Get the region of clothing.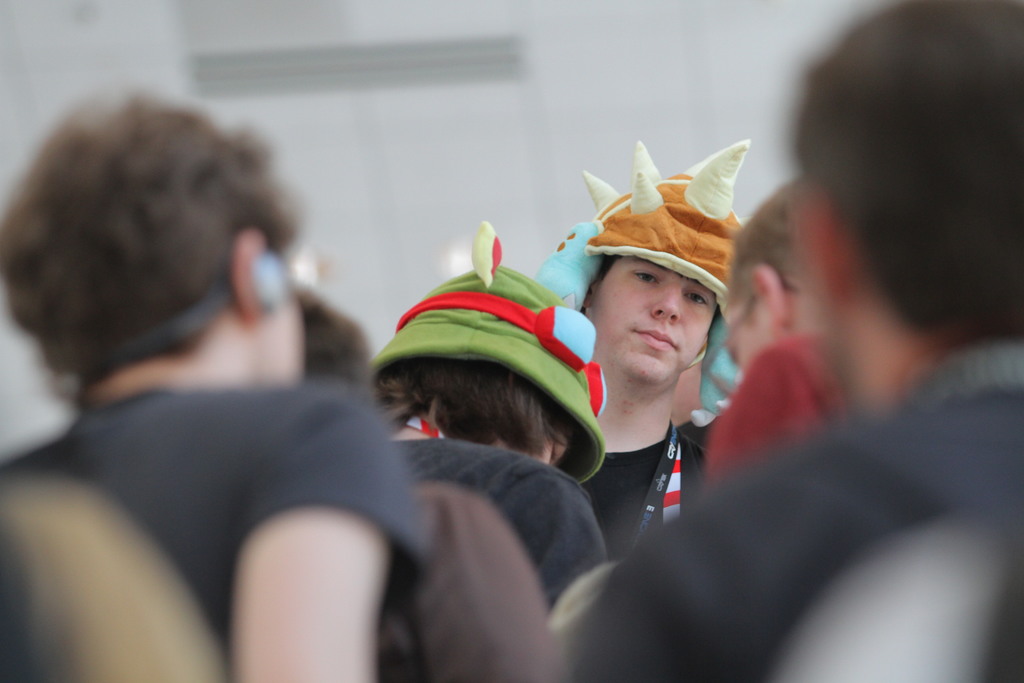
<bbox>684, 416, 716, 470</bbox>.
